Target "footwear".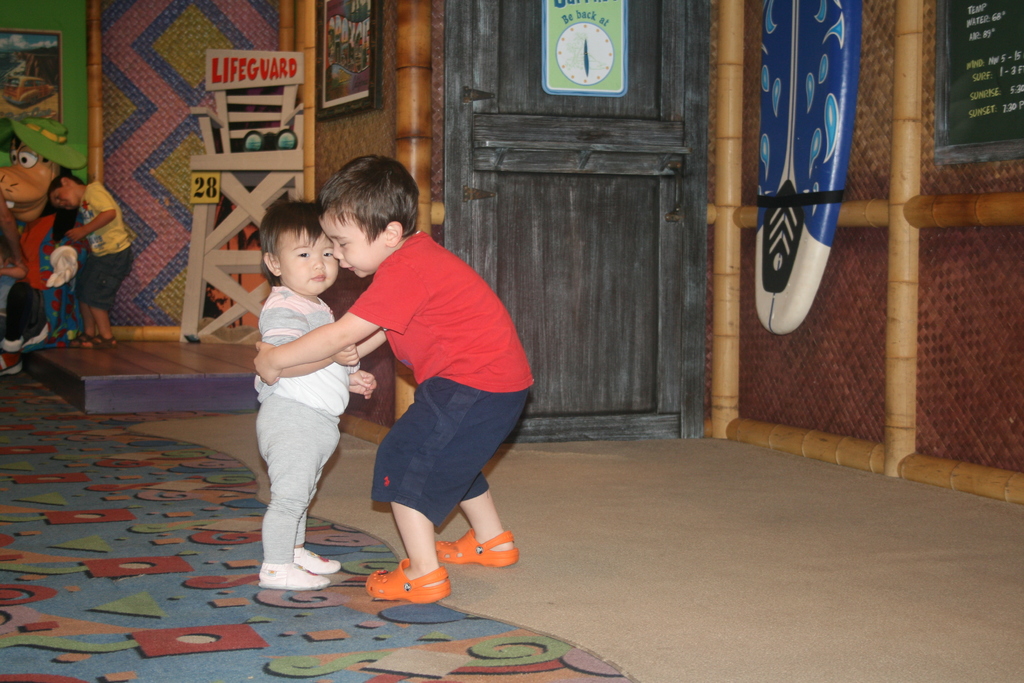
Target region: bbox=(367, 547, 445, 614).
